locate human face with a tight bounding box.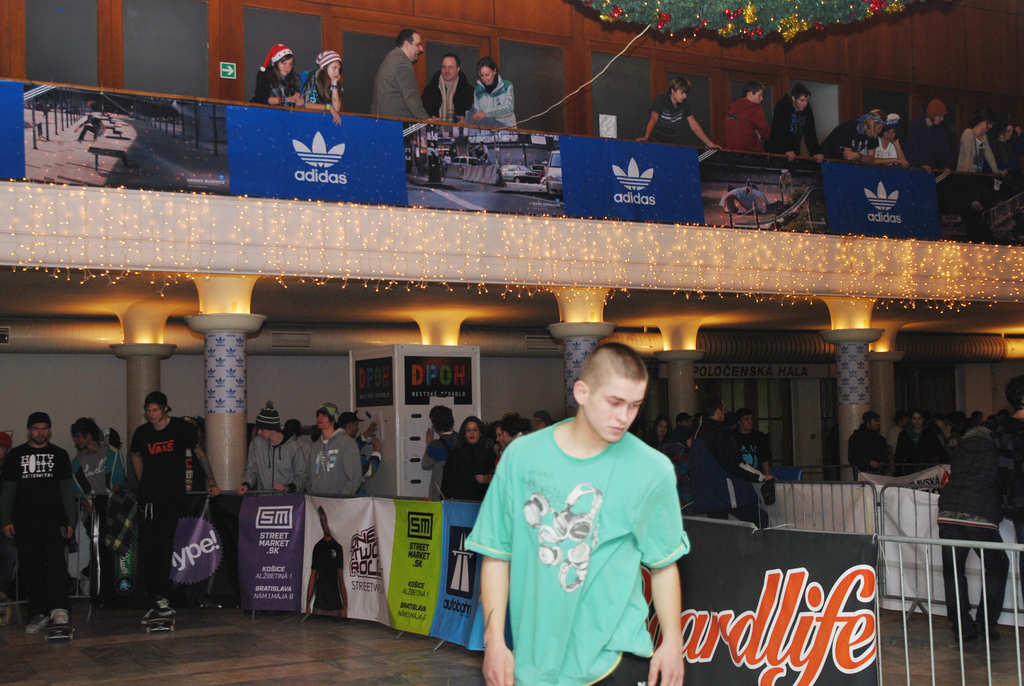
x1=75, y1=430, x2=84, y2=449.
